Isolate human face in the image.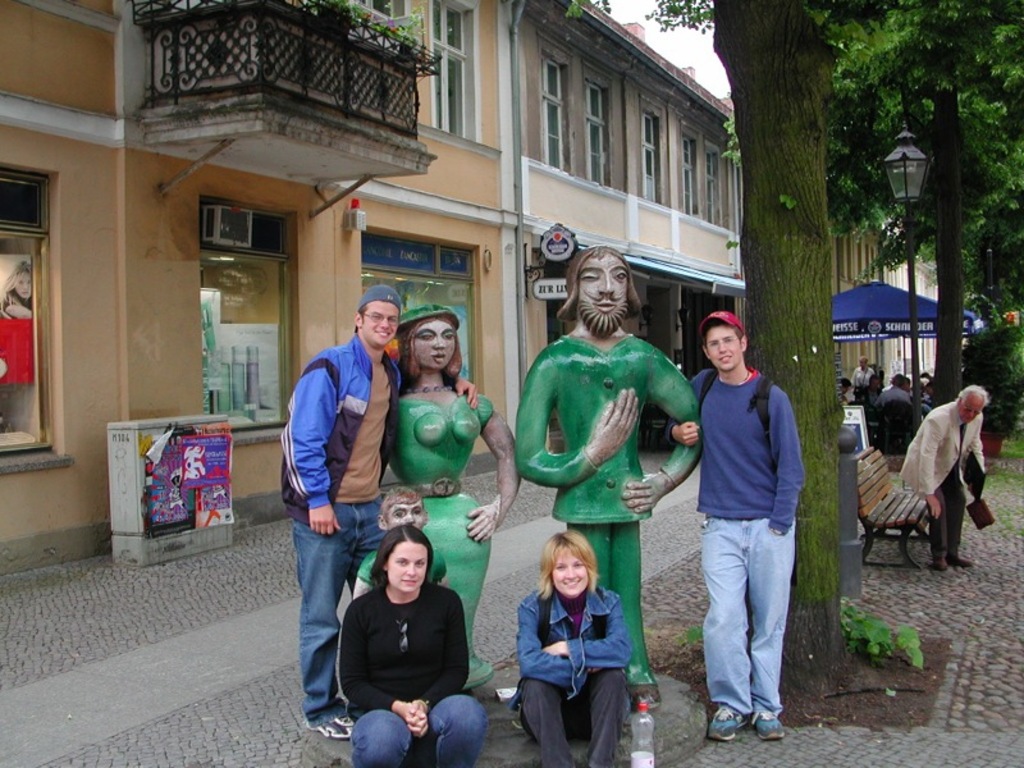
Isolated region: <region>365, 297, 396, 346</region>.
